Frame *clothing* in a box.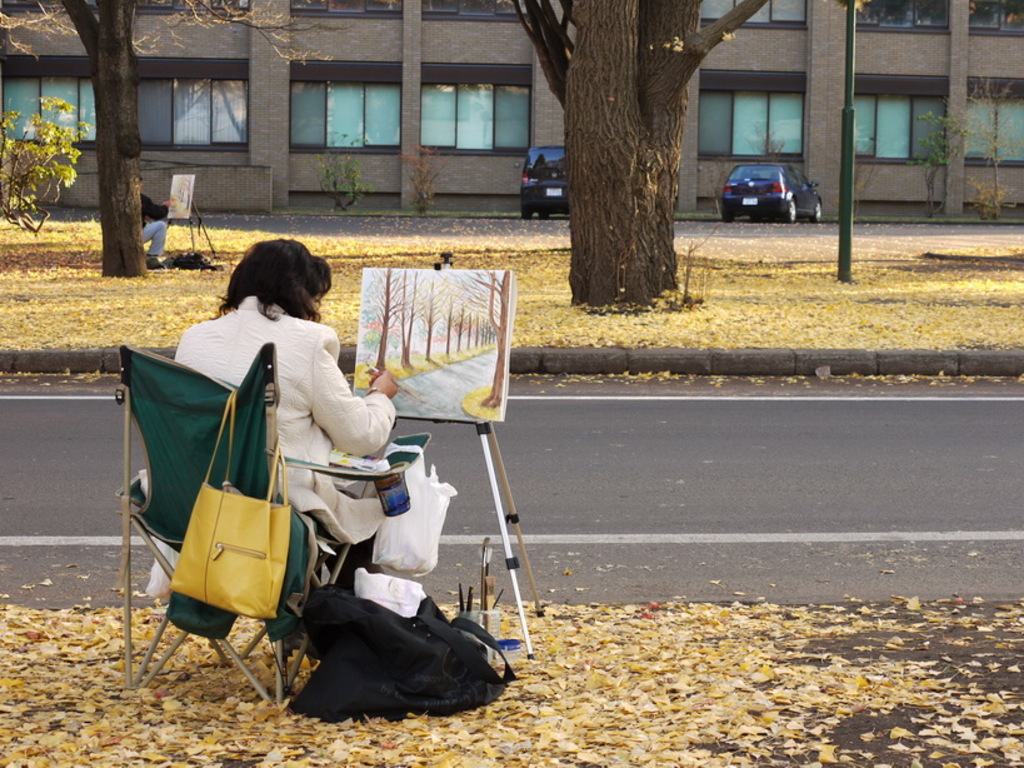
(left=134, top=195, right=168, bottom=258).
